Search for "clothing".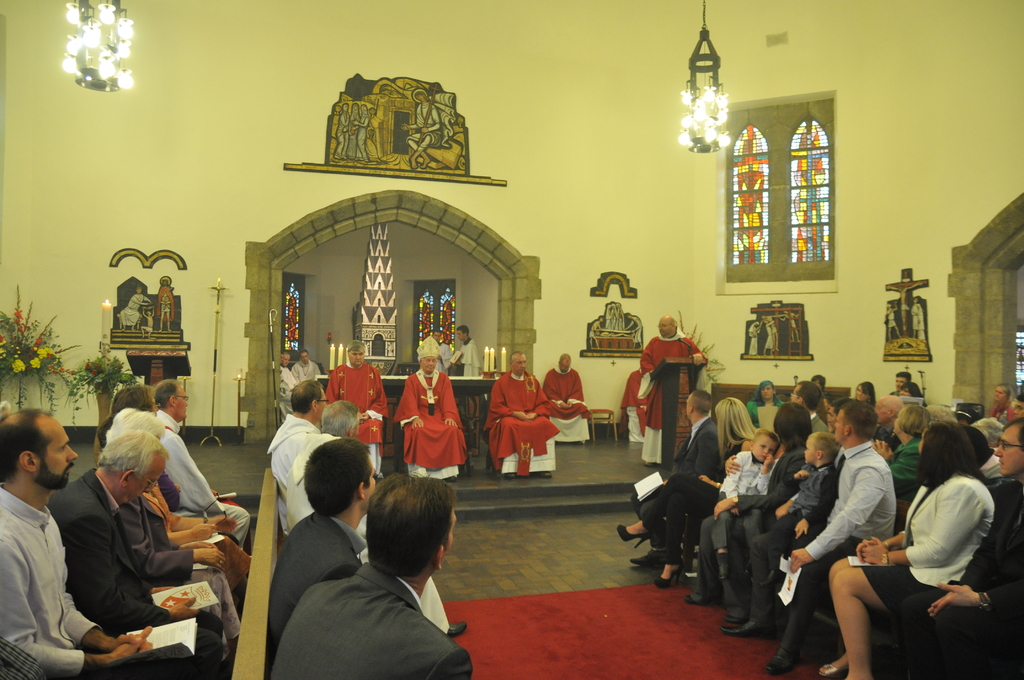
Found at bbox(104, 485, 230, 627).
